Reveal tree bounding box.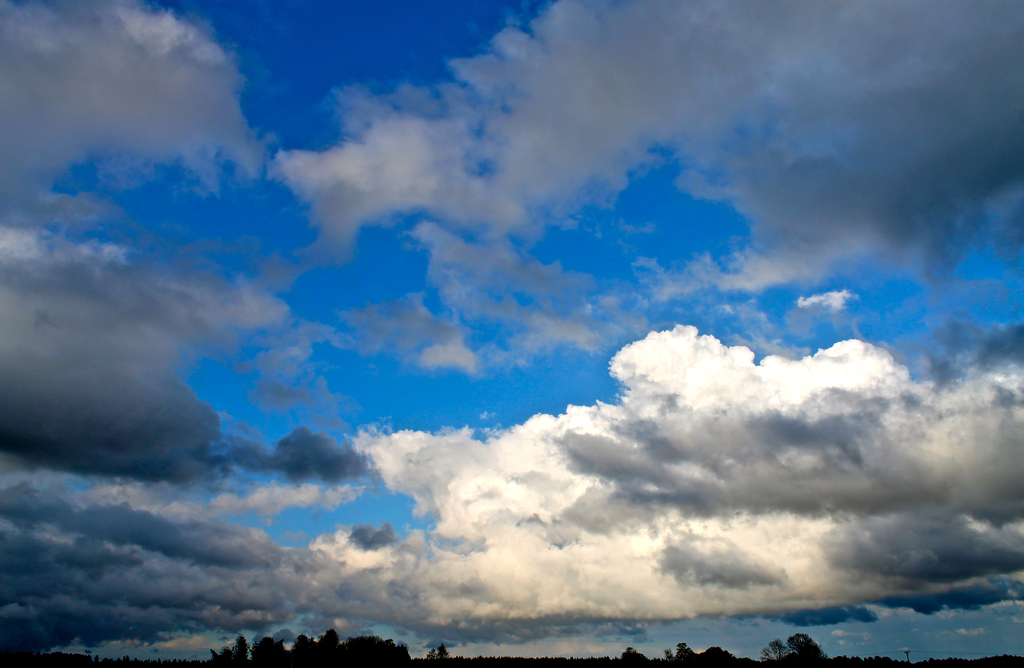
Revealed: {"left": 209, "top": 646, "right": 220, "bottom": 667}.
